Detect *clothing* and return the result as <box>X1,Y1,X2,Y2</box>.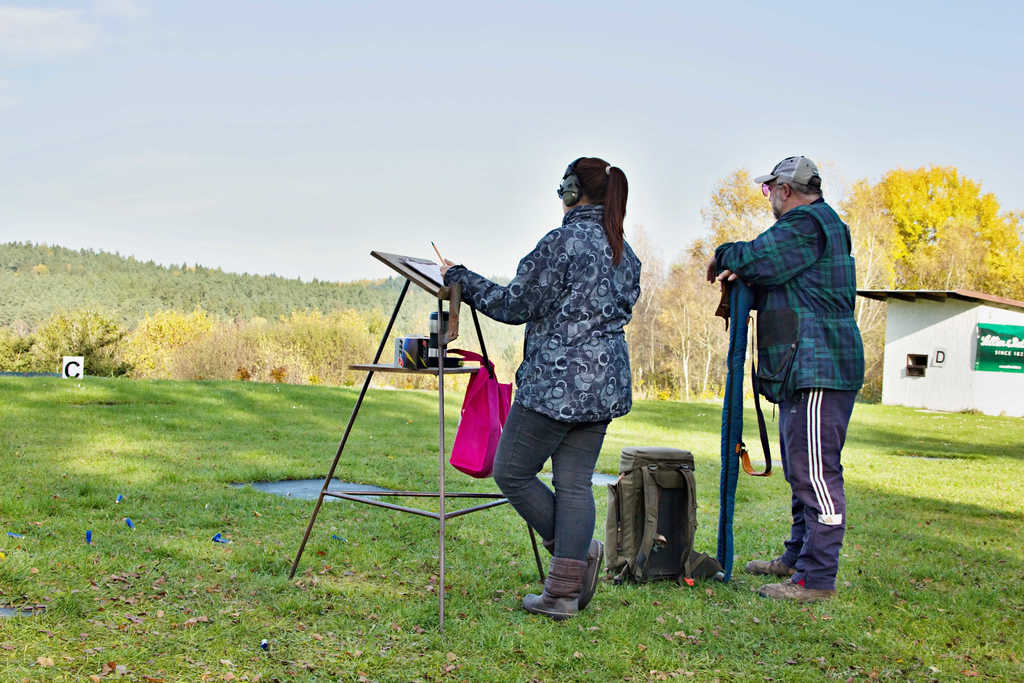
<box>712,204,865,588</box>.
